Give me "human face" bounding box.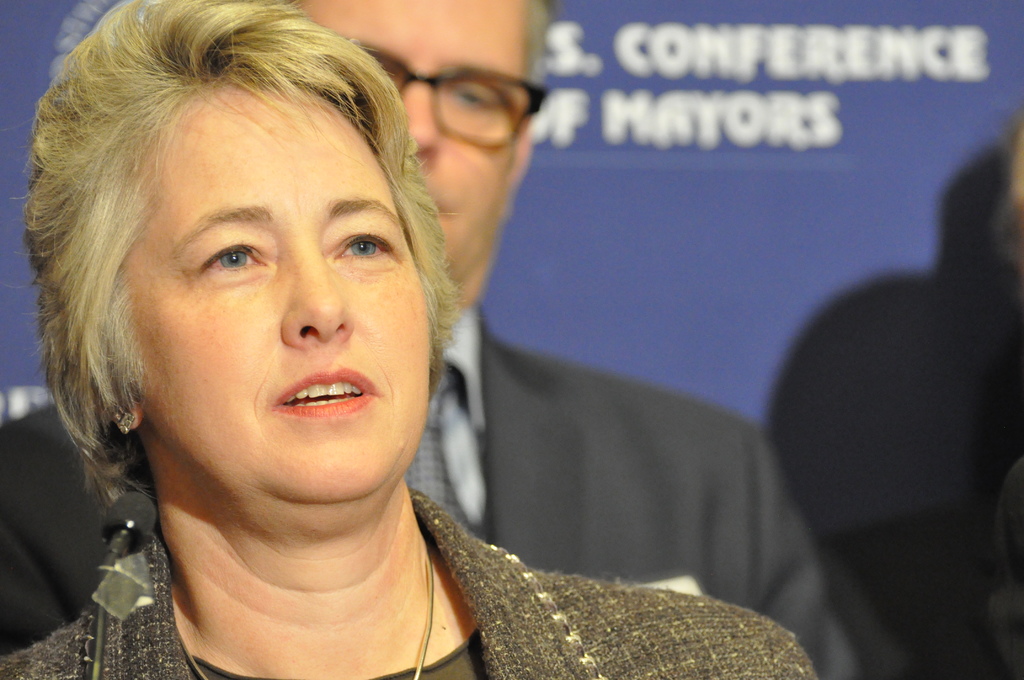
bbox(135, 80, 431, 506).
